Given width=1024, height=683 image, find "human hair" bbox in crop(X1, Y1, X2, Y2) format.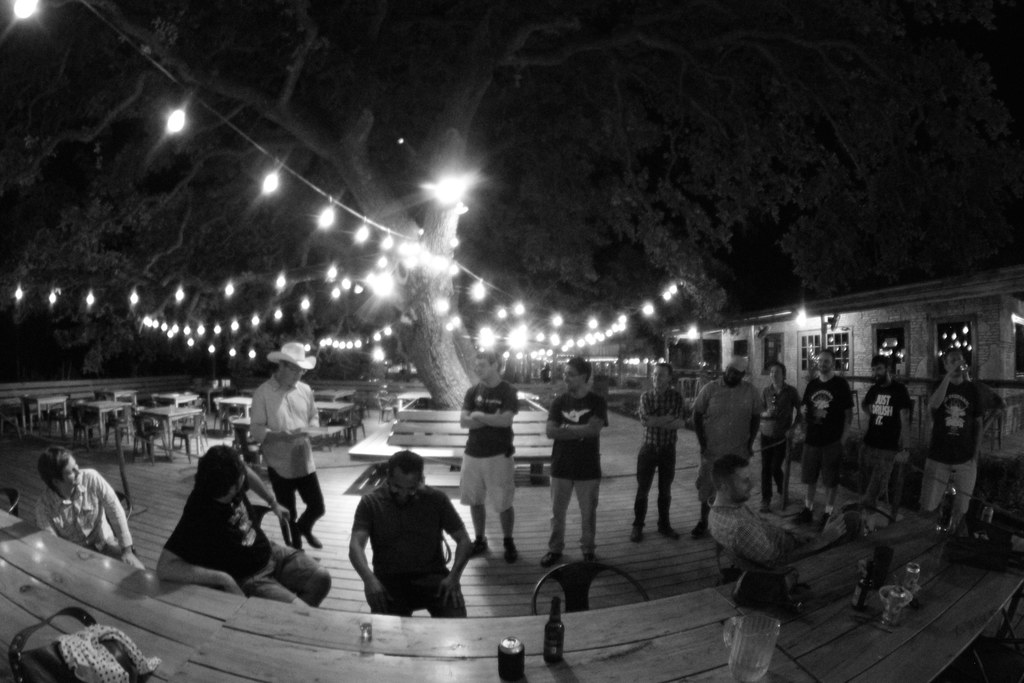
crop(942, 347, 962, 370).
